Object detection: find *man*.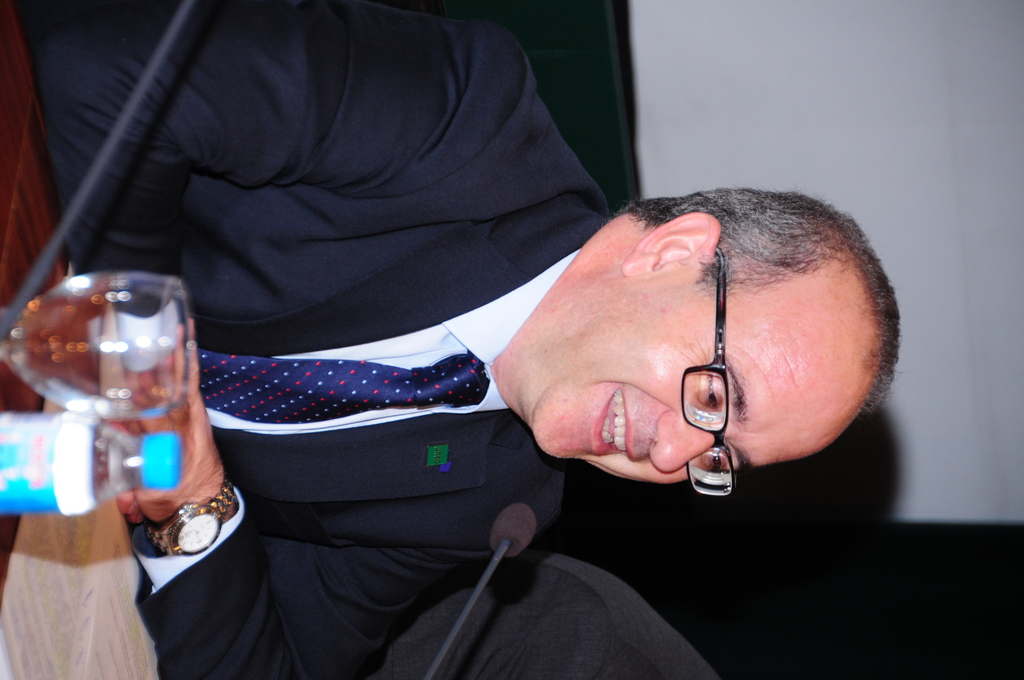
{"left": 31, "top": 0, "right": 899, "bottom": 679}.
